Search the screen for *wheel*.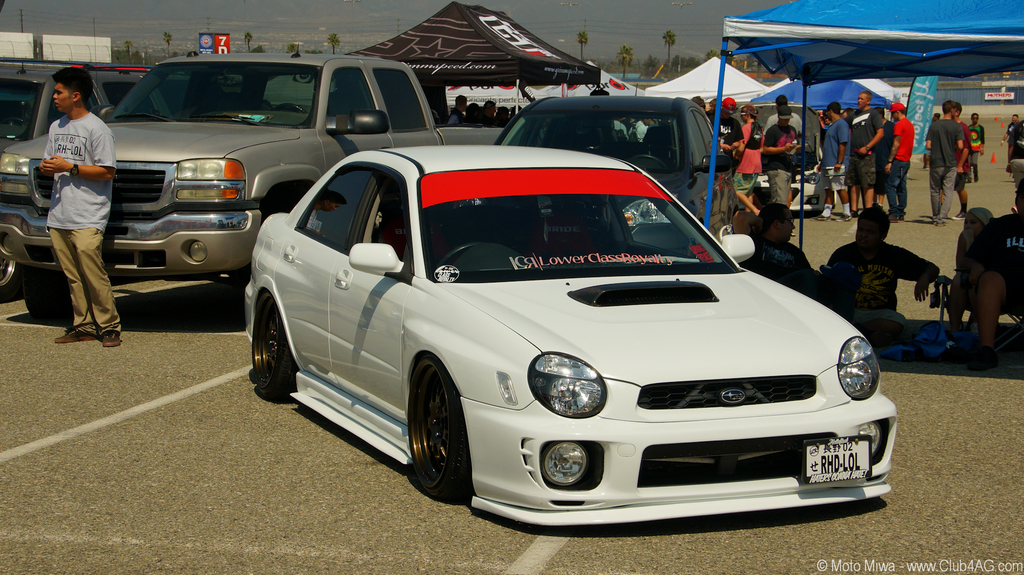
Found at <bbox>408, 354, 473, 505</bbox>.
